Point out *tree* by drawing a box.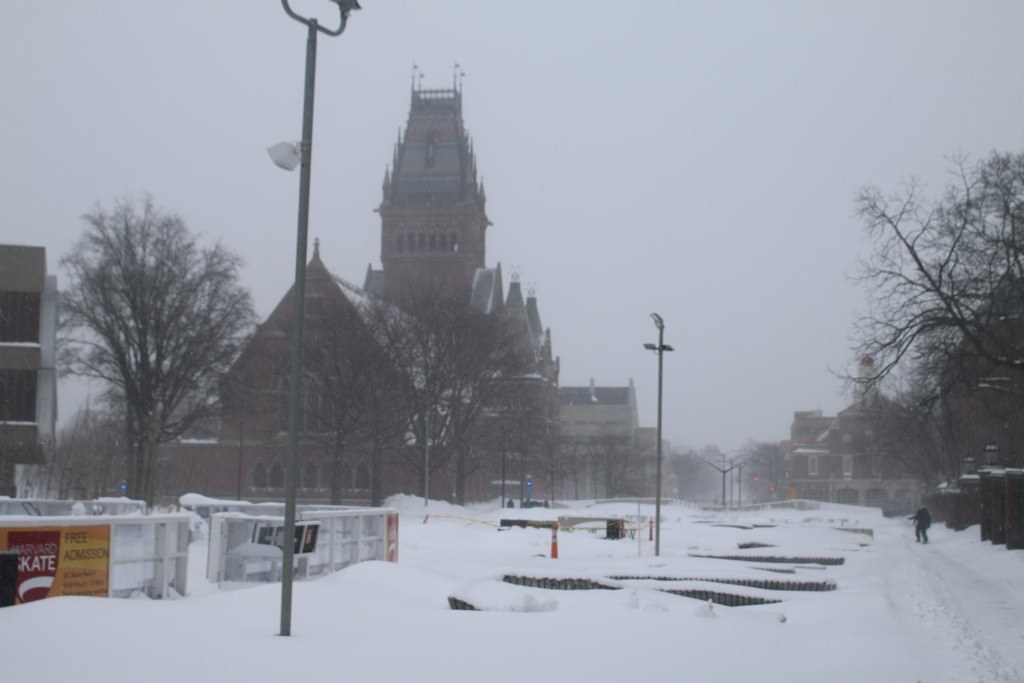
(left=49, top=169, right=249, bottom=519).
